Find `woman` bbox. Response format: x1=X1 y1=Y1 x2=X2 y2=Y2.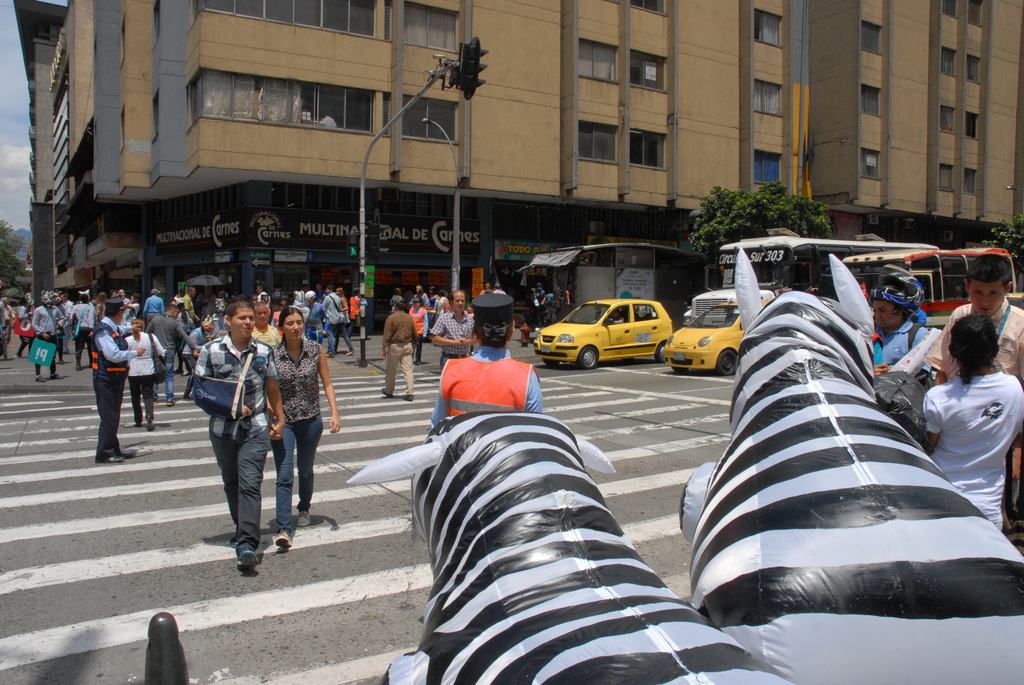
x1=264 y1=304 x2=339 y2=553.
